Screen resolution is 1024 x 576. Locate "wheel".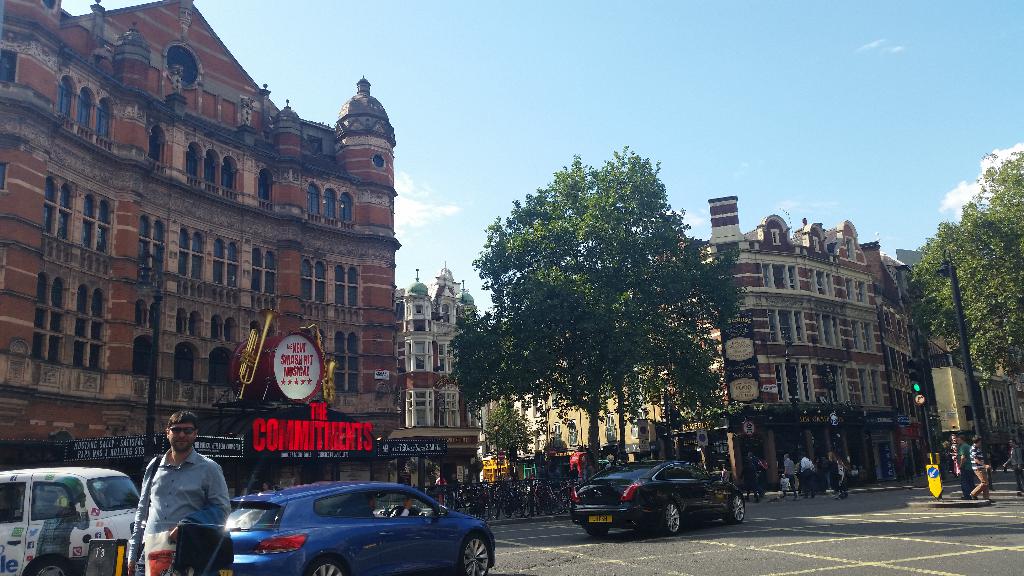
crop(450, 529, 493, 575).
